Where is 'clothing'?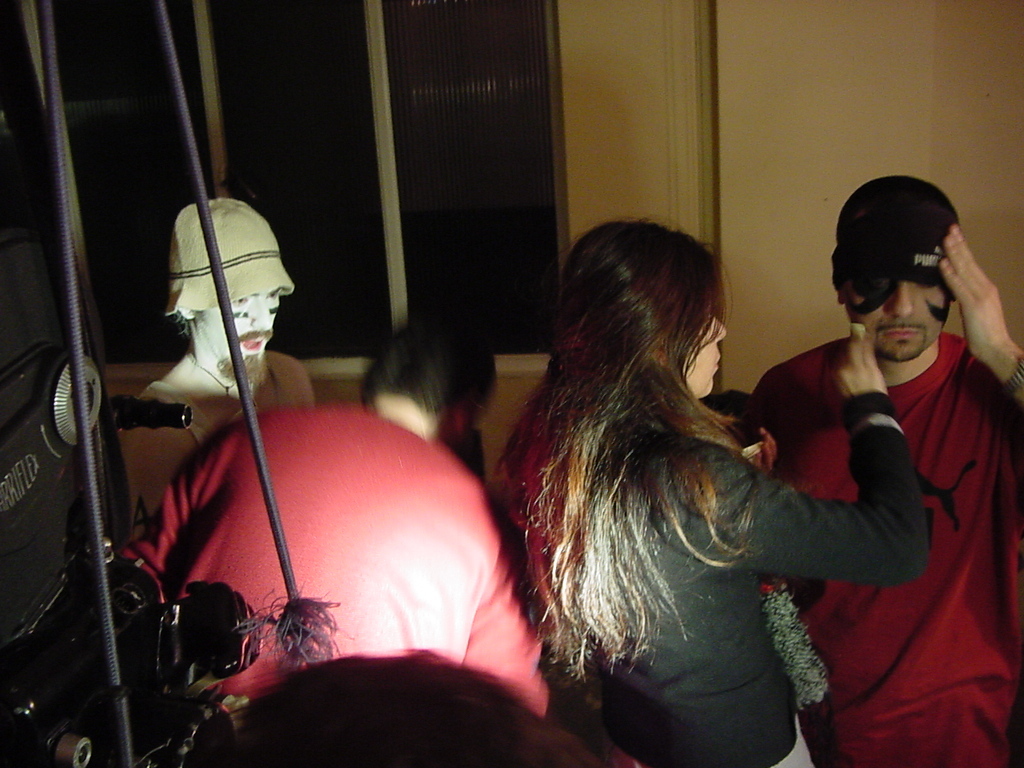
bbox=(521, 392, 936, 767).
